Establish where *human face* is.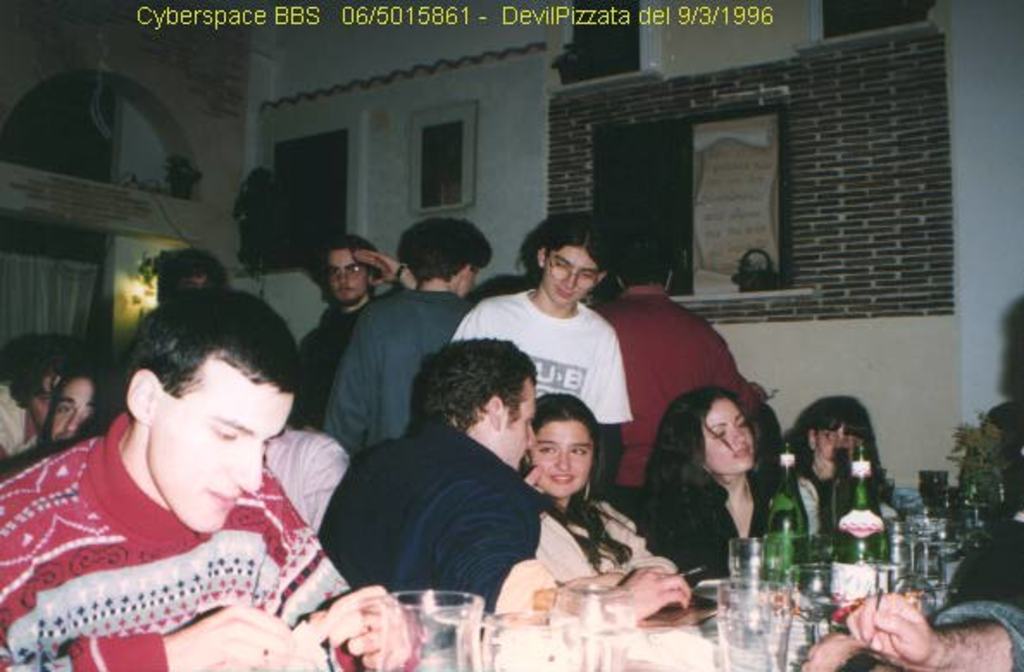
Established at 150 365 295 536.
